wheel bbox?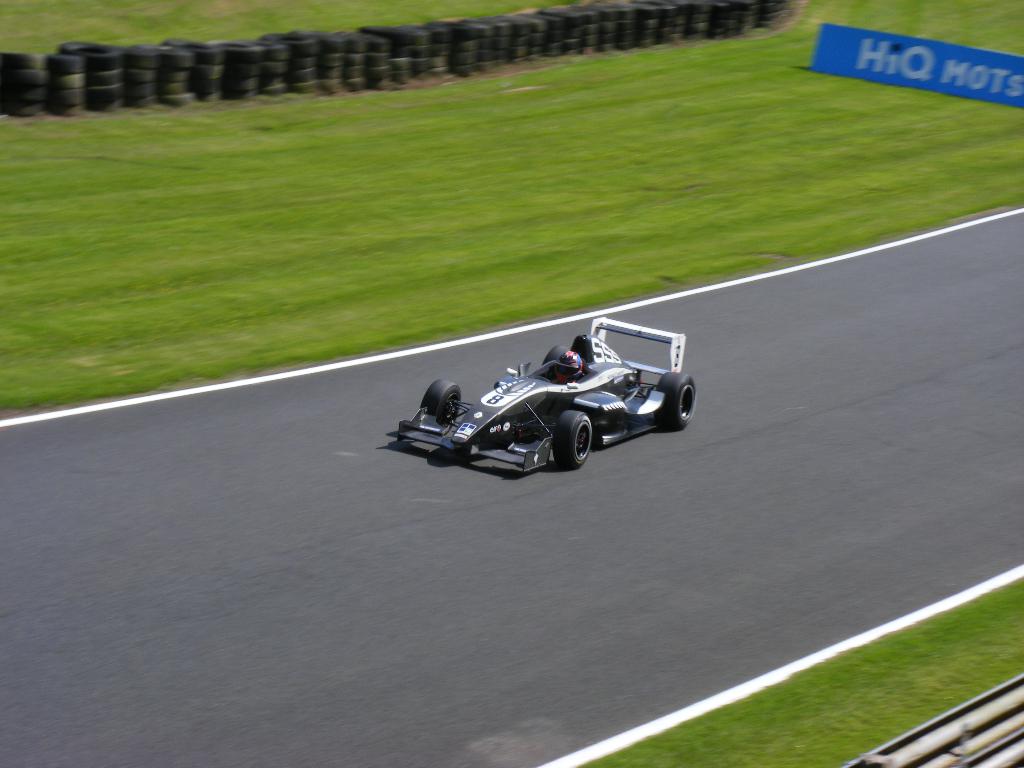
{"x1": 421, "y1": 381, "x2": 465, "y2": 425}
